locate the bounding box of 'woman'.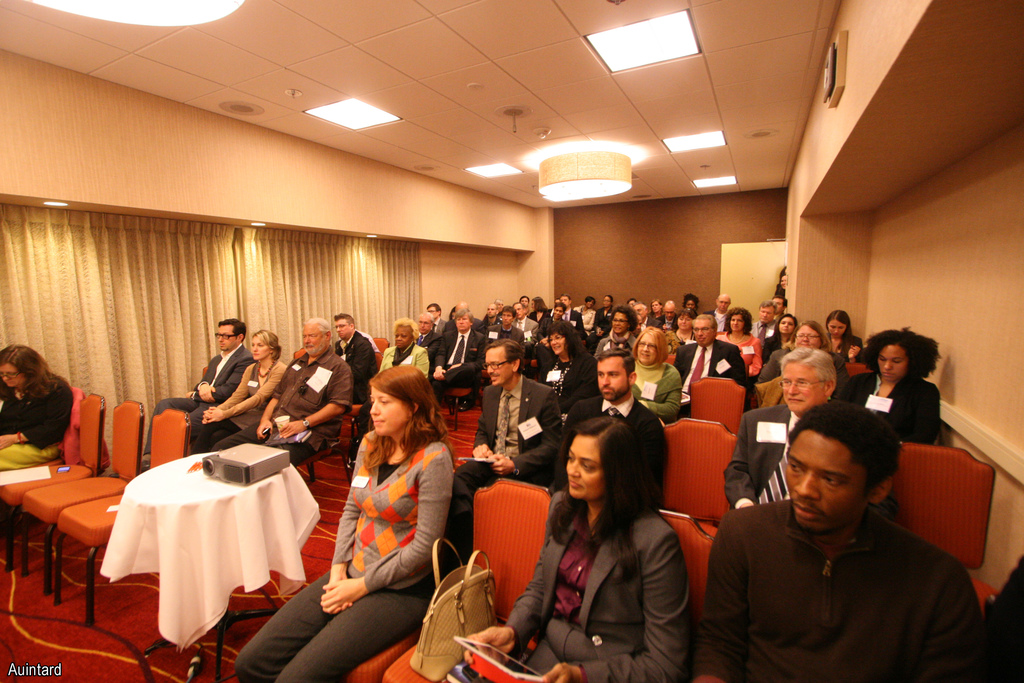
Bounding box: pyautogui.locateOnScreen(751, 317, 852, 395).
